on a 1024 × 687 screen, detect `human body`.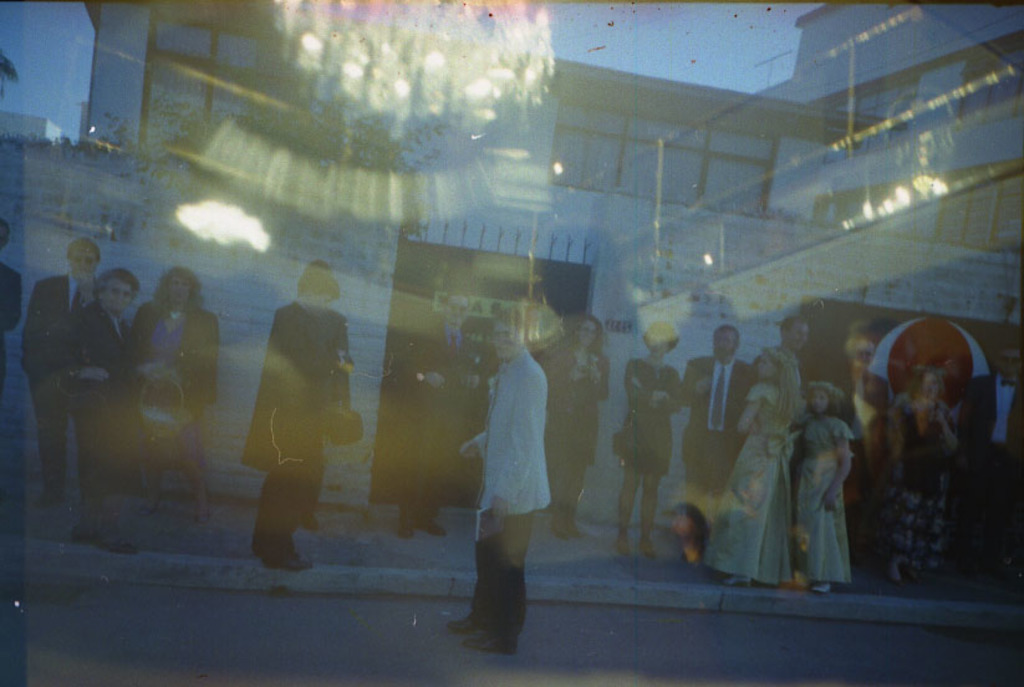
[left=392, top=309, right=470, bottom=535].
